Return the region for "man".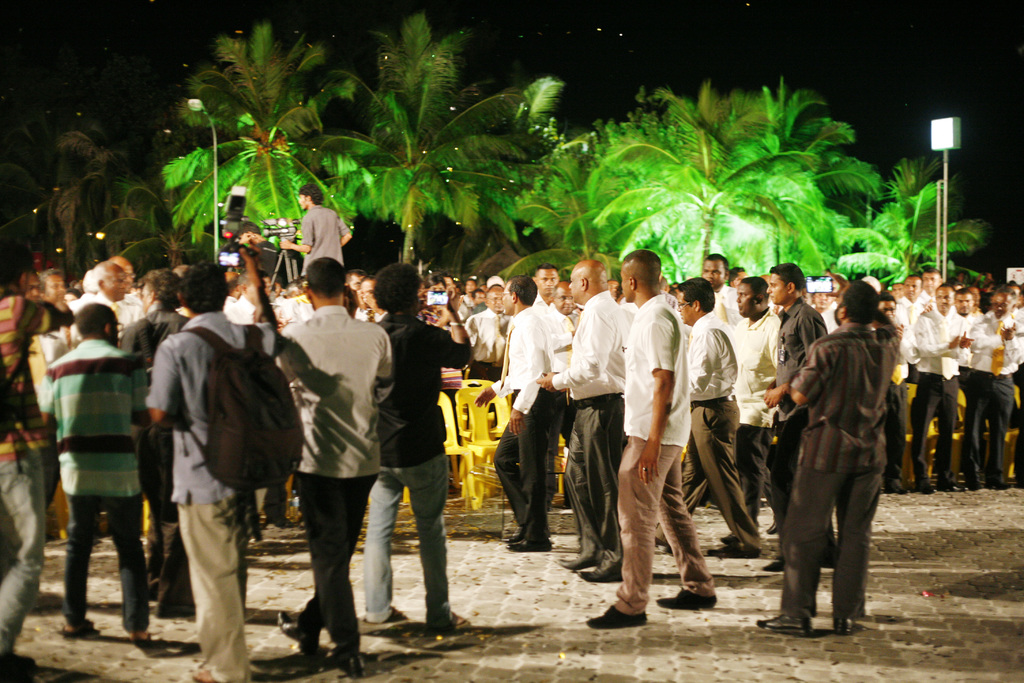
left=724, top=266, right=783, bottom=565.
